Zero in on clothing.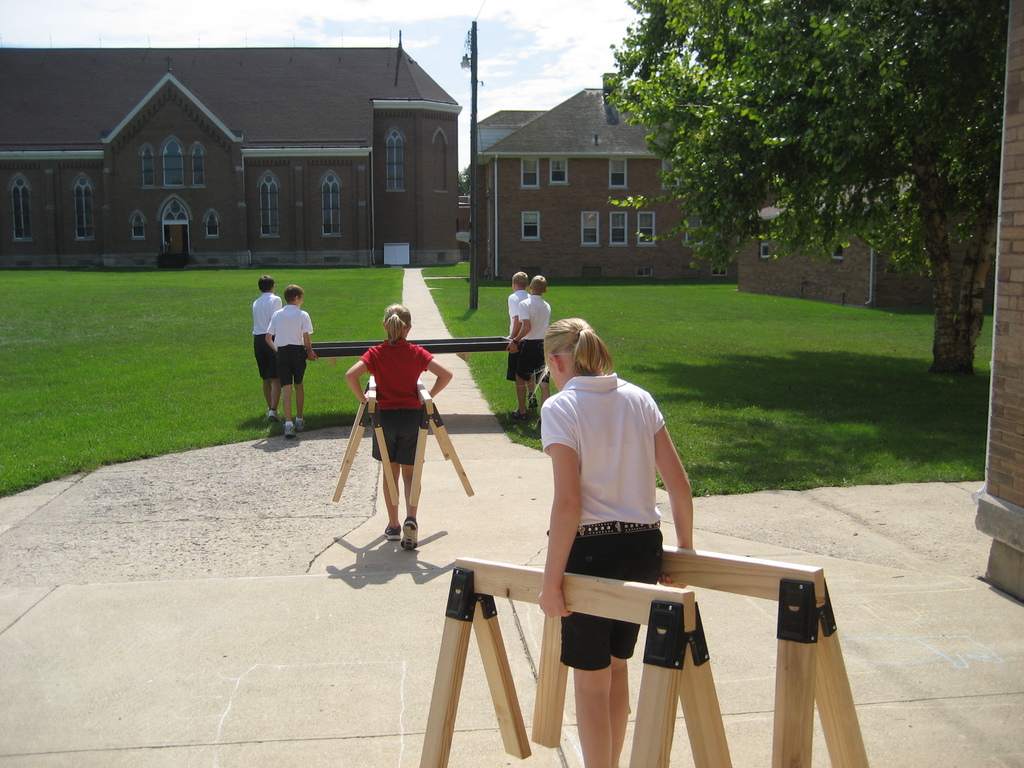
Zeroed in: region(268, 291, 323, 392).
